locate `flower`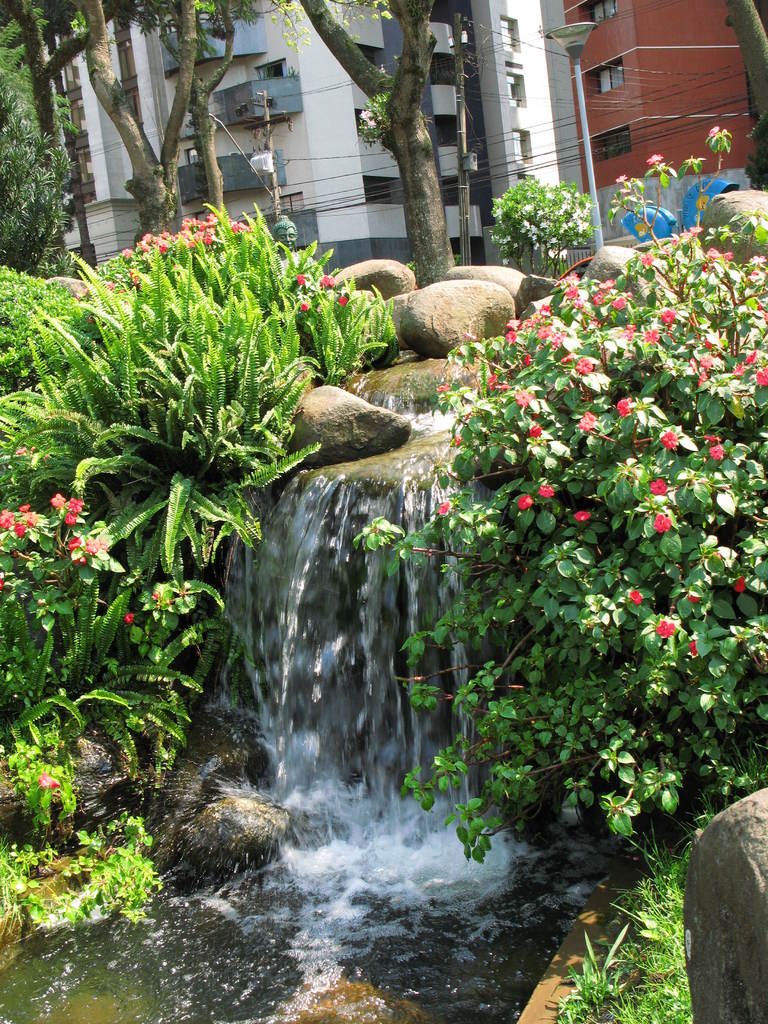
detection(119, 221, 243, 277)
